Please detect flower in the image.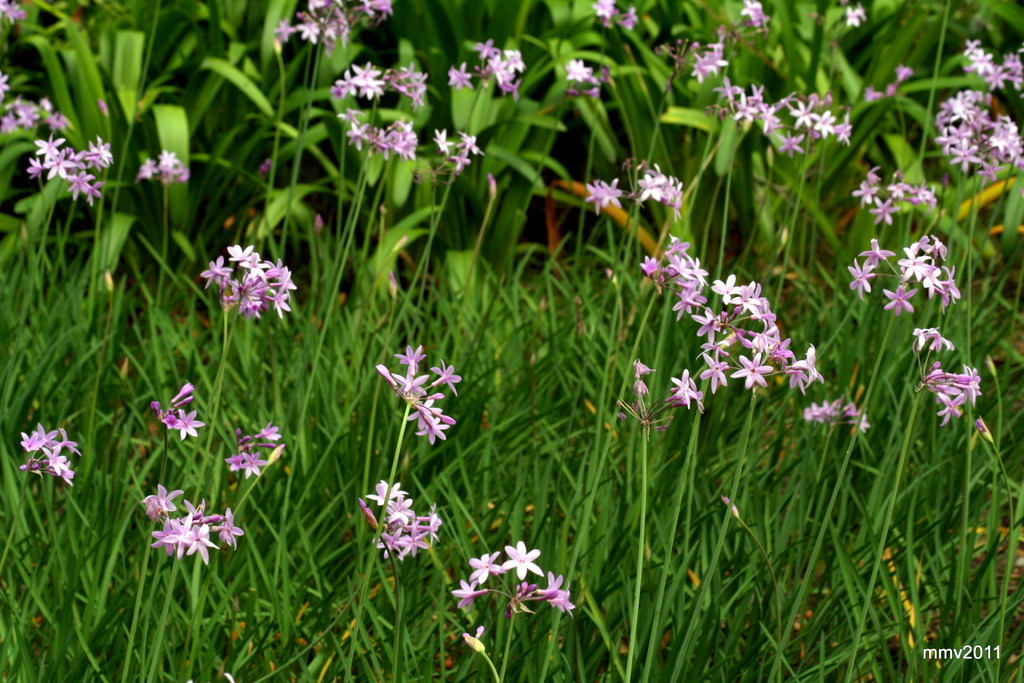
x1=257 y1=423 x2=282 y2=440.
